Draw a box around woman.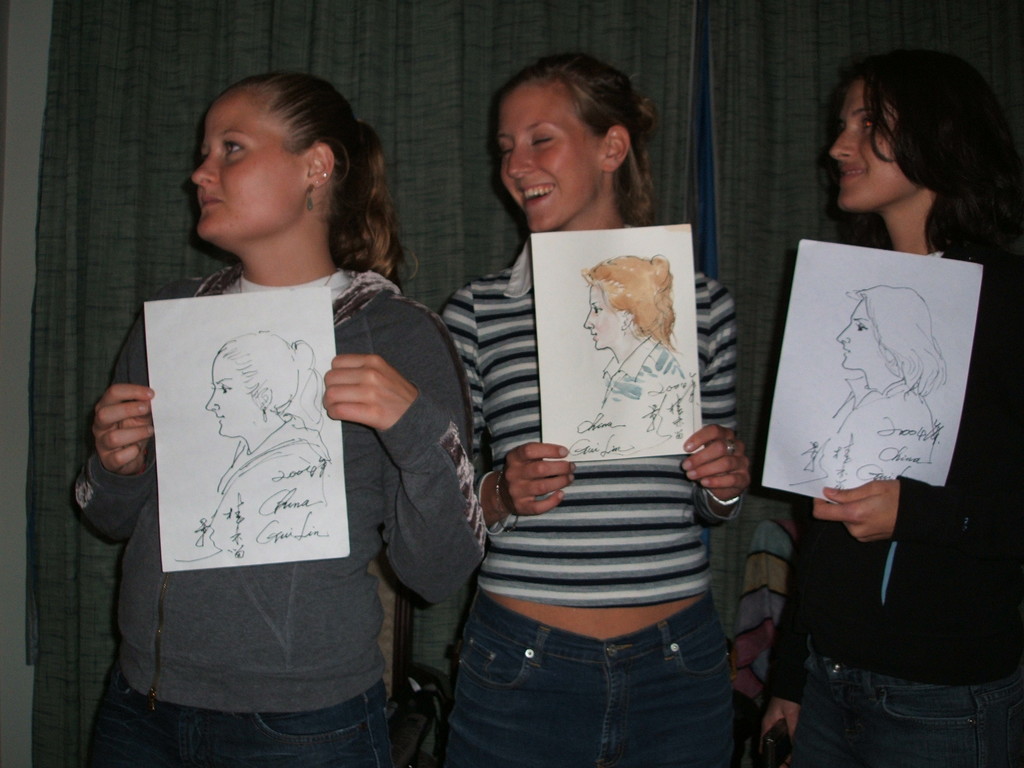
bbox(824, 288, 948, 474).
